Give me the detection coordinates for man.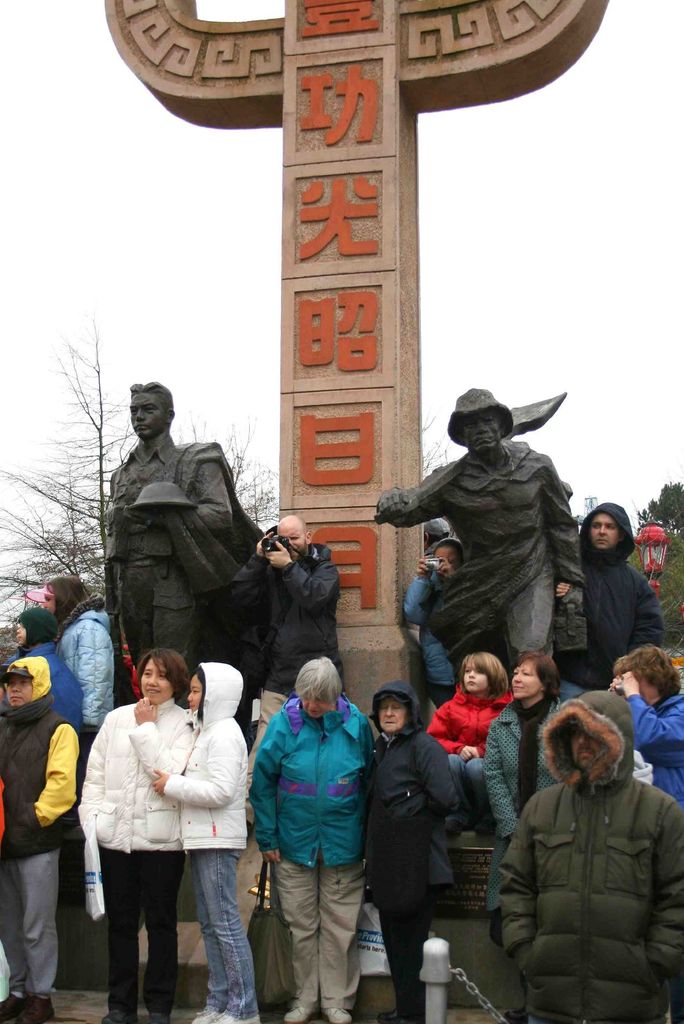
left=0, top=657, right=86, bottom=1023.
